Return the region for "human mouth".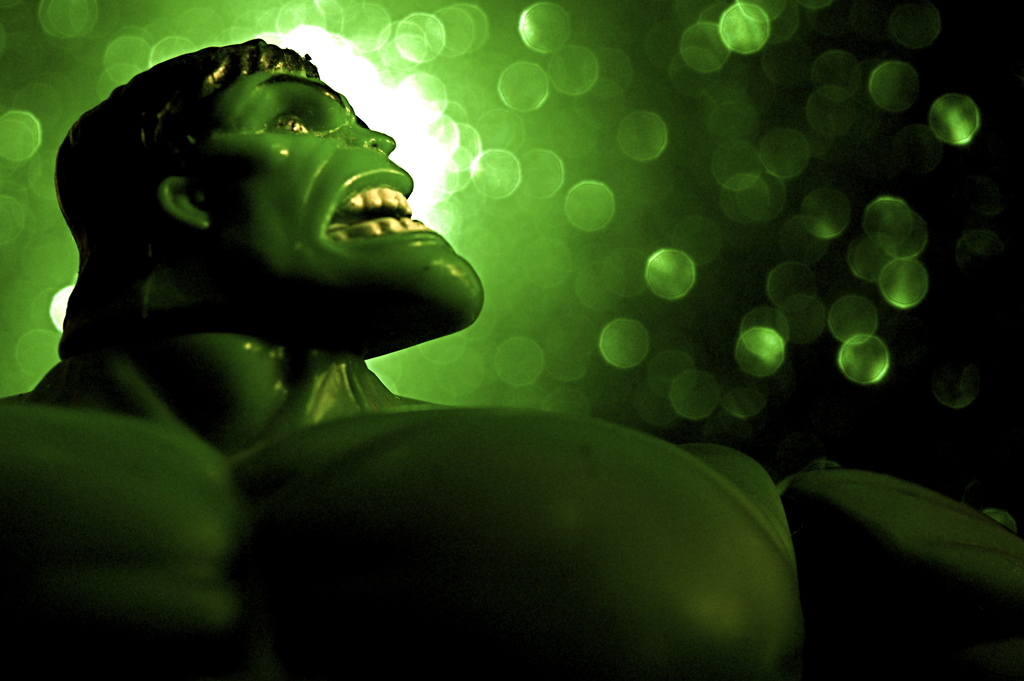
rect(321, 177, 440, 247).
